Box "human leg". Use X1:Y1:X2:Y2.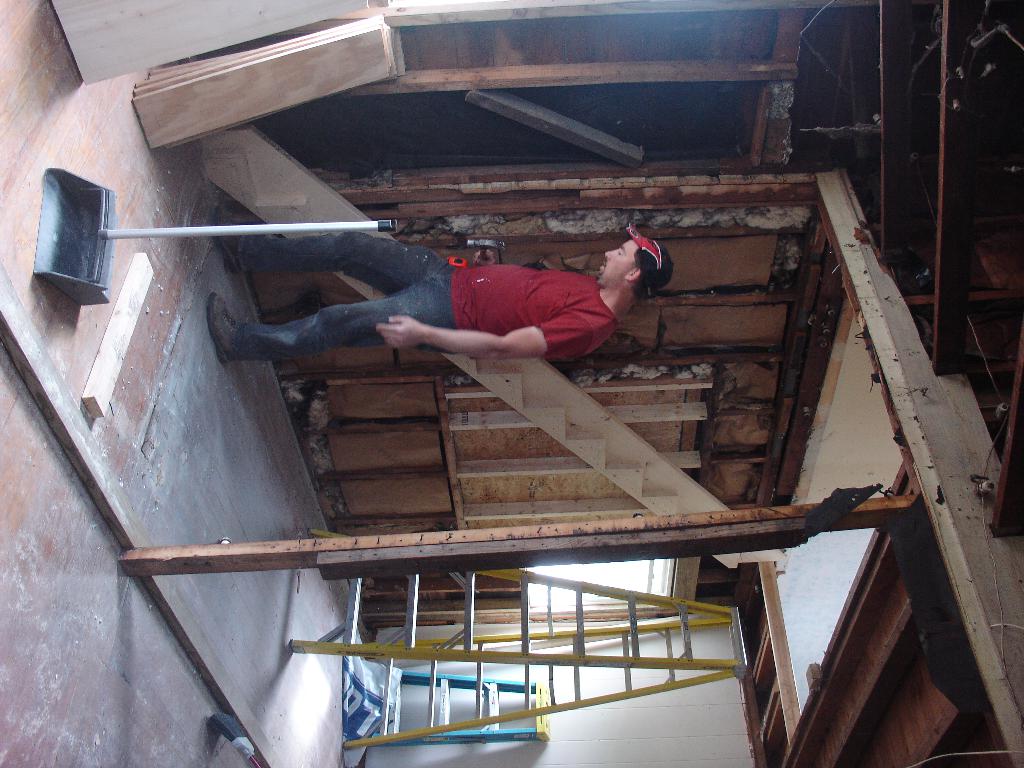
209:216:454:292.
